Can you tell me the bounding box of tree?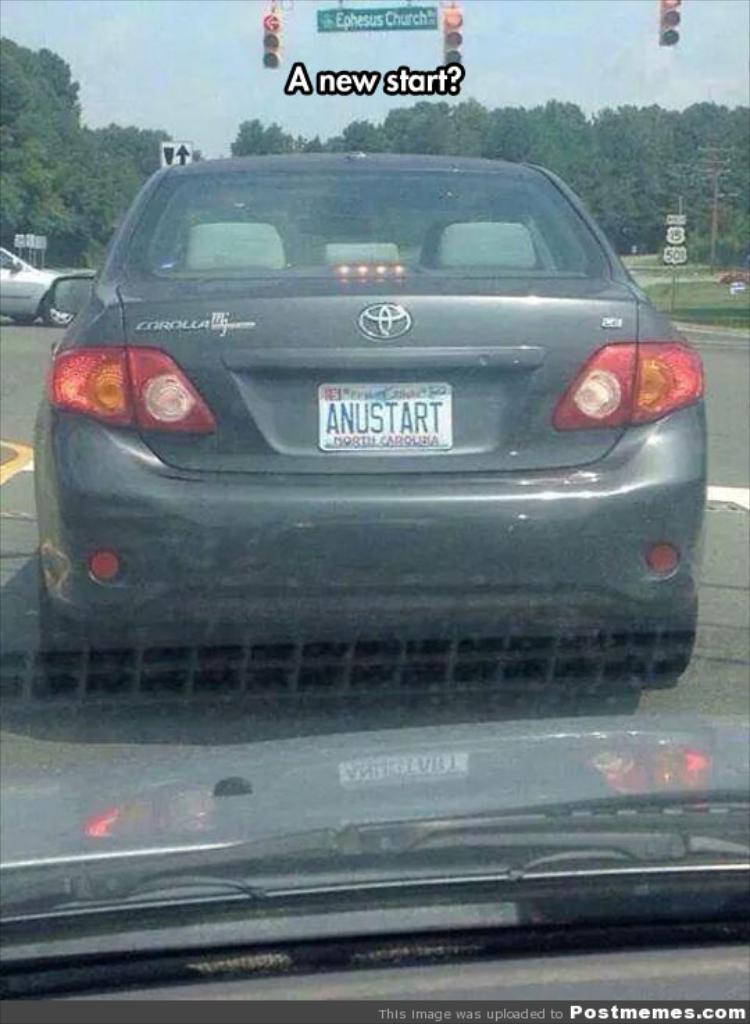
l=78, t=119, r=185, b=272.
